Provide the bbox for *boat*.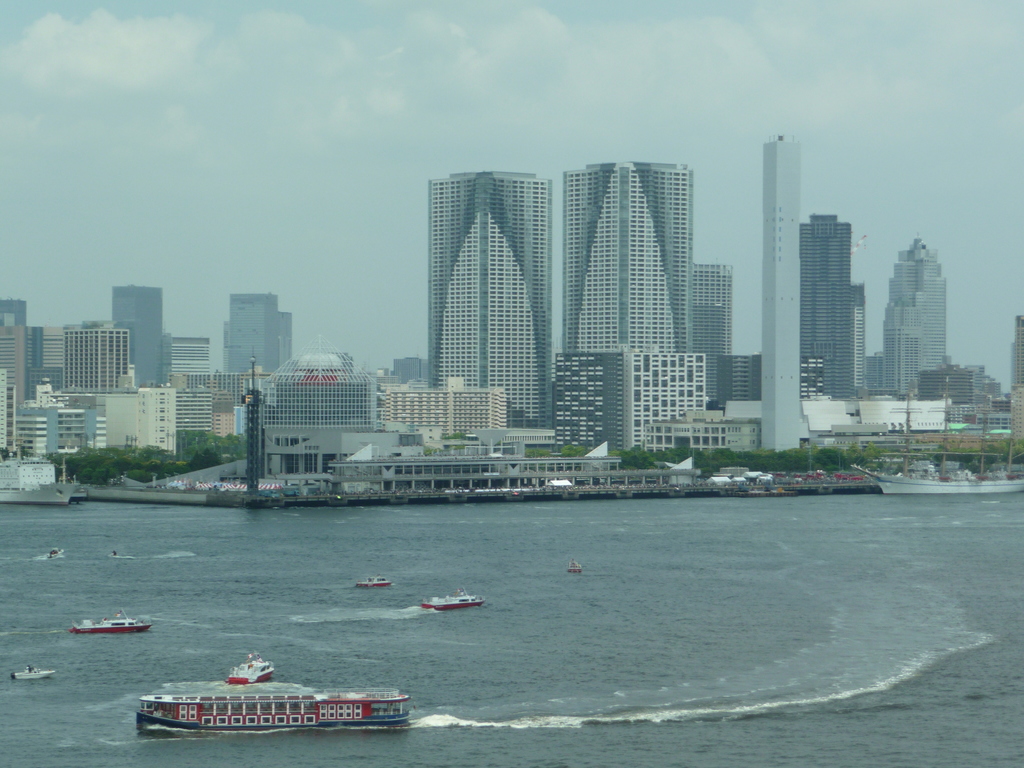
crop(161, 668, 406, 742).
